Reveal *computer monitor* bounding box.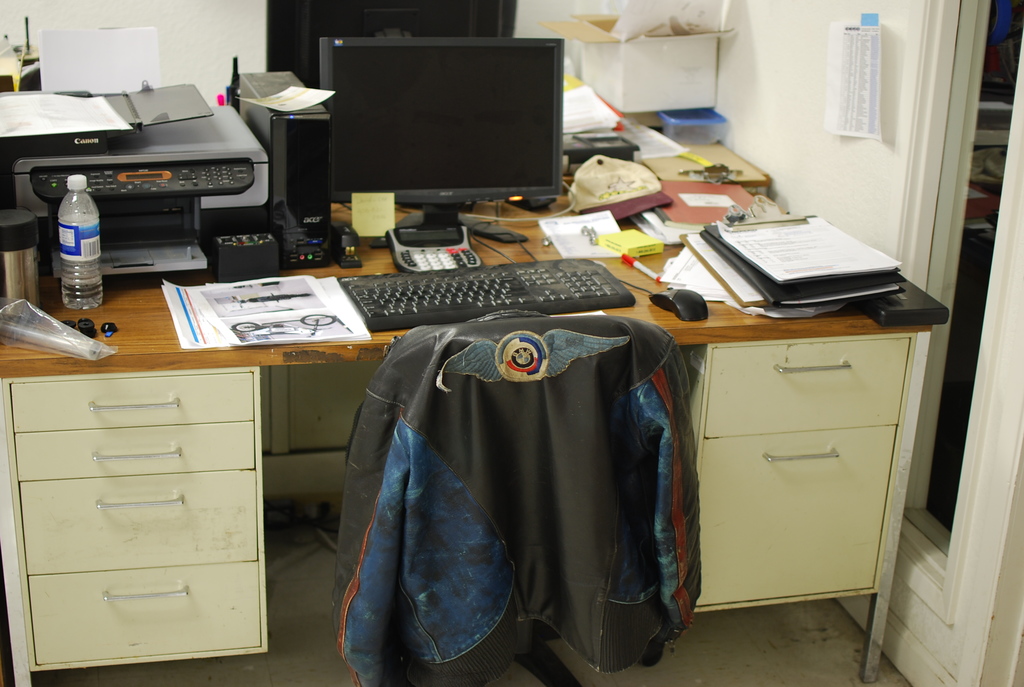
Revealed: [300, 33, 577, 254].
